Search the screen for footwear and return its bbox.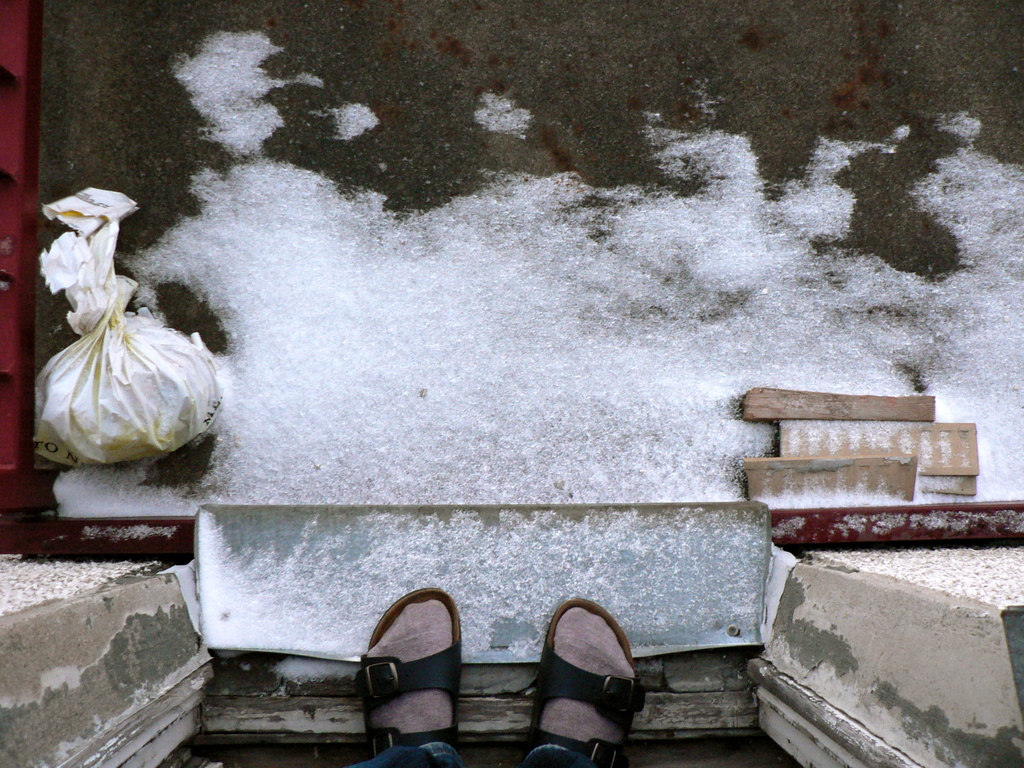
Found: 353, 591, 458, 767.
